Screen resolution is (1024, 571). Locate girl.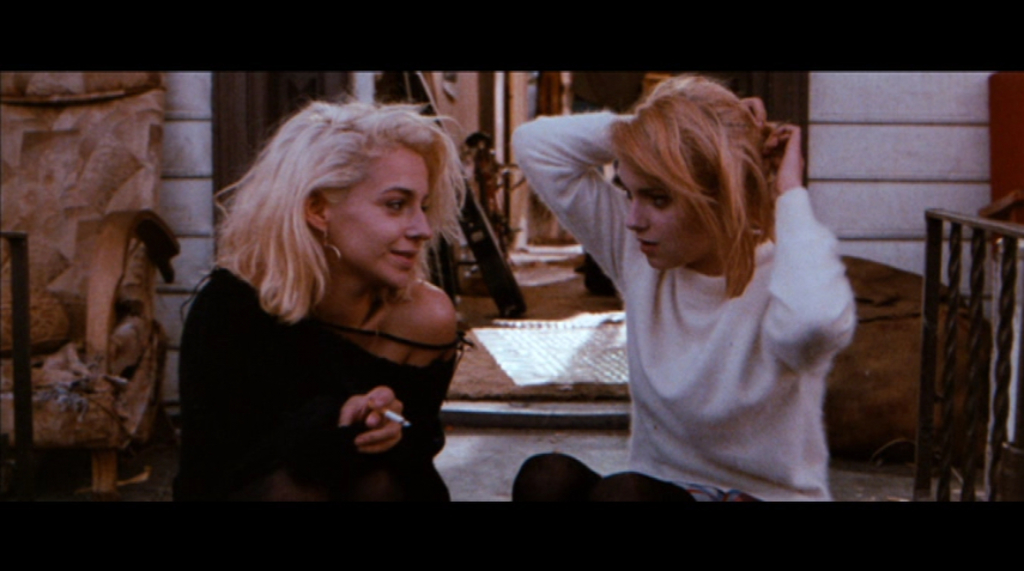
(left=505, top=74, right=858, bottom=508).
